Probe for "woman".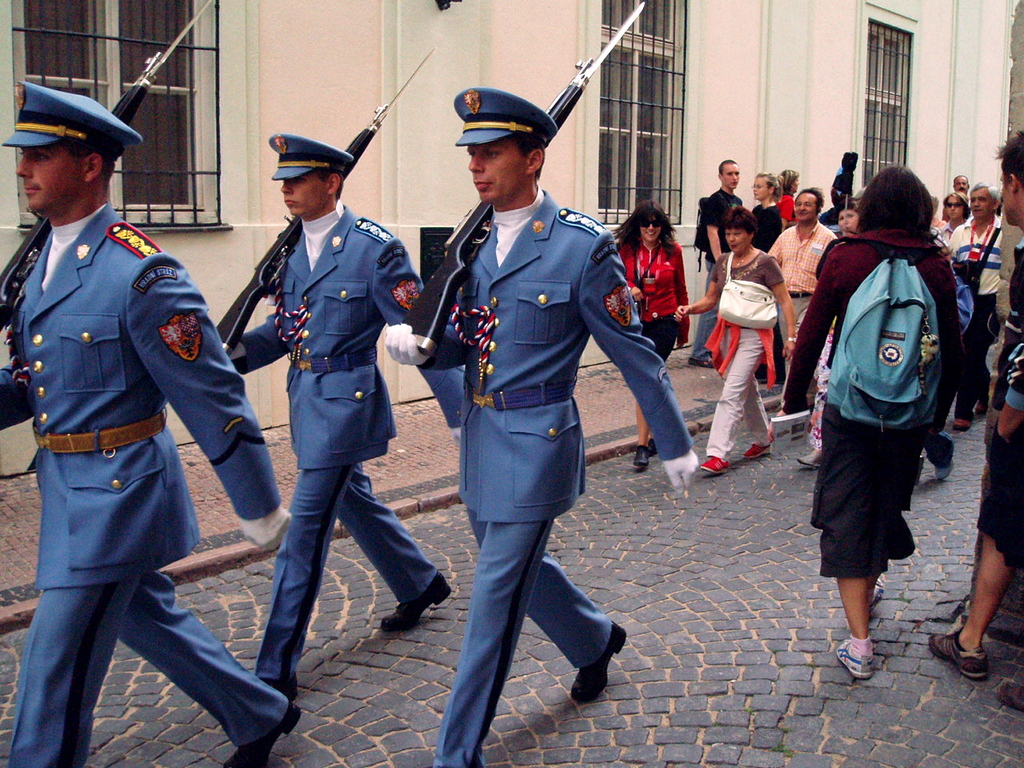
Probe result: 803/196/862/466.
